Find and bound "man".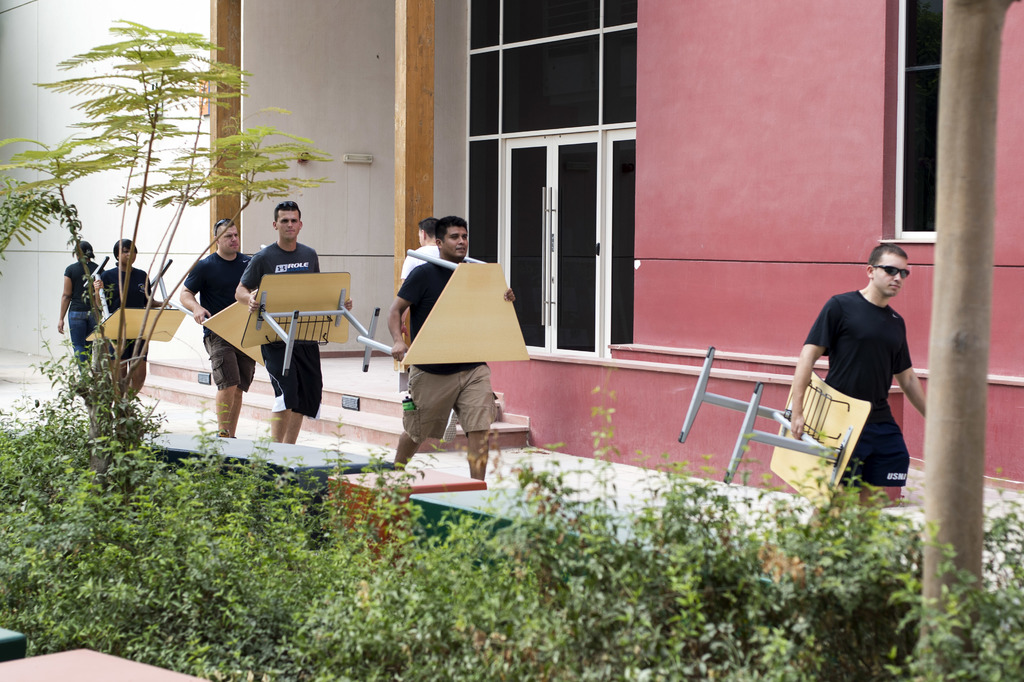
Bound: 403 211 438 343.
